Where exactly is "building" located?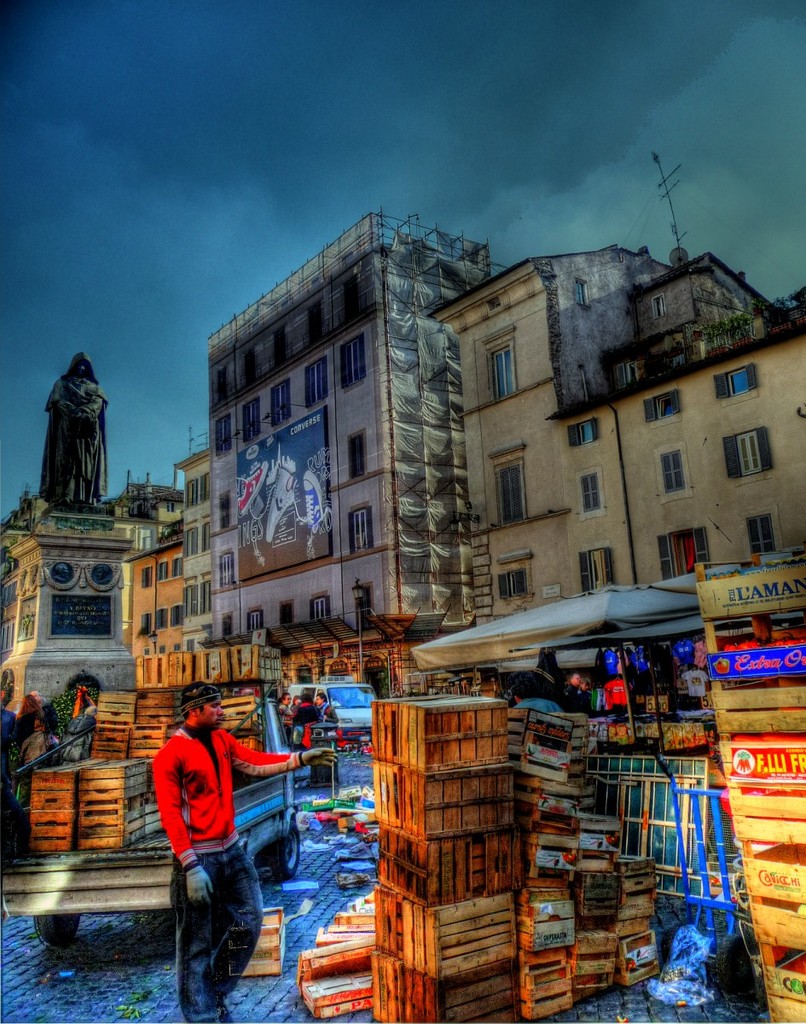
Its bounding box is (209, 211, 505, 618).
